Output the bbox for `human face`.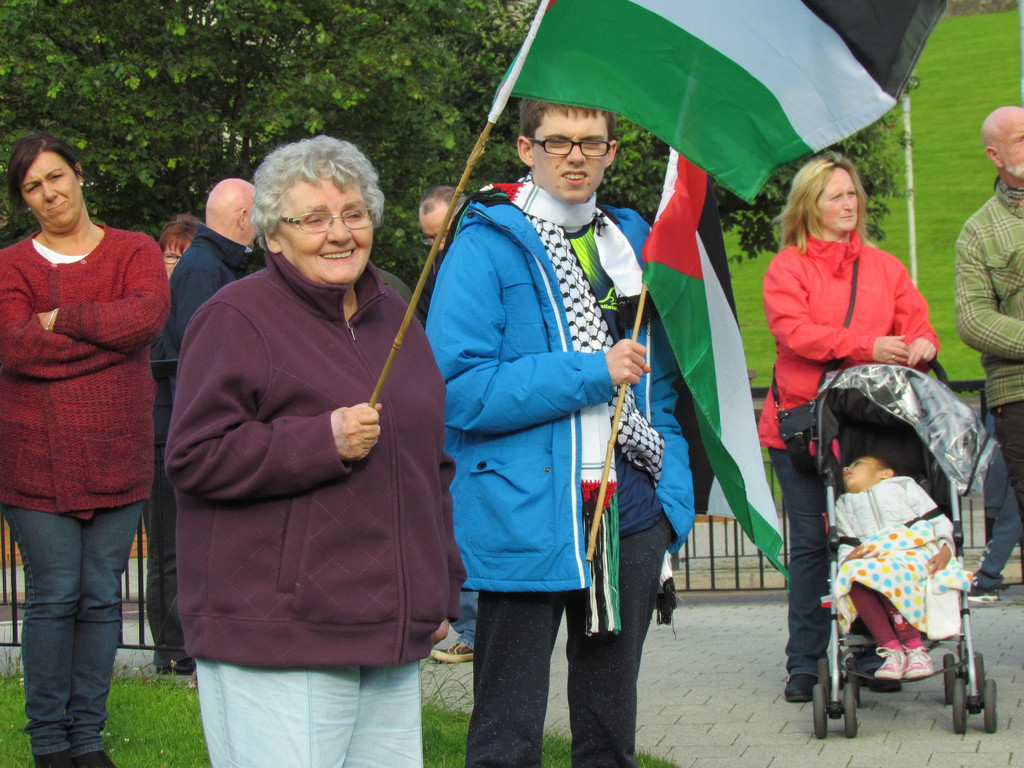
20 148 84 226.
